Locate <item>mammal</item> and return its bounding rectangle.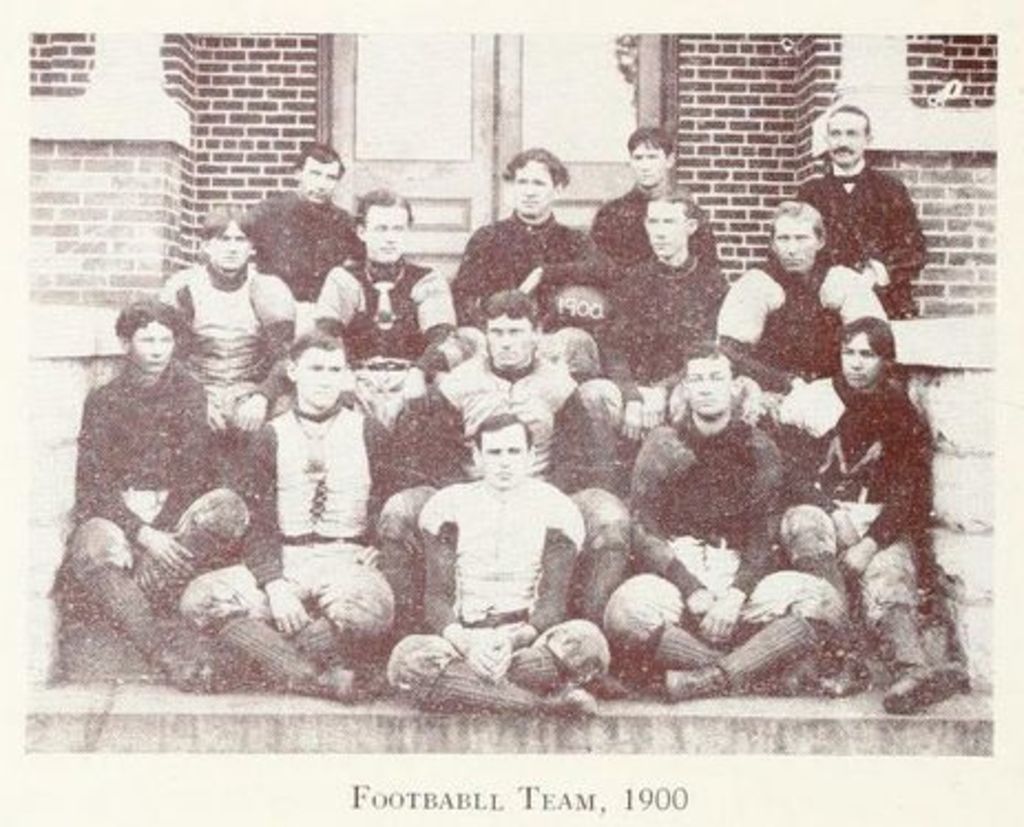
detection(73, 292, 245, 694).
